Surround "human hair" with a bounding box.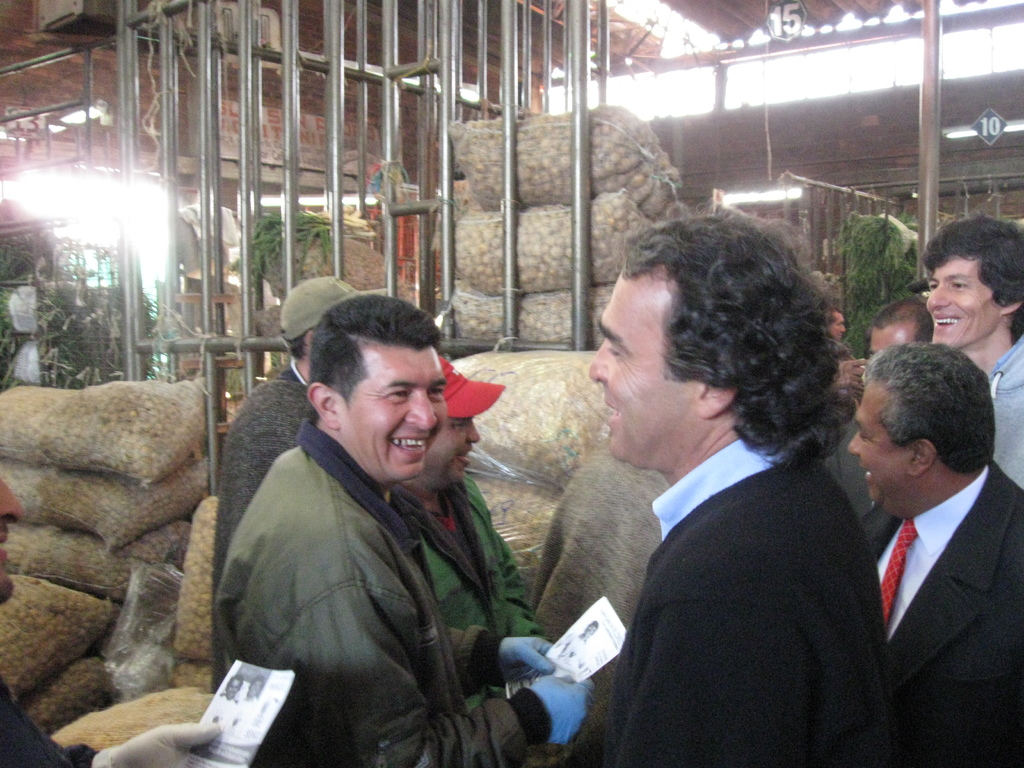
left=923, top=211, right=1023, bottom=341.
